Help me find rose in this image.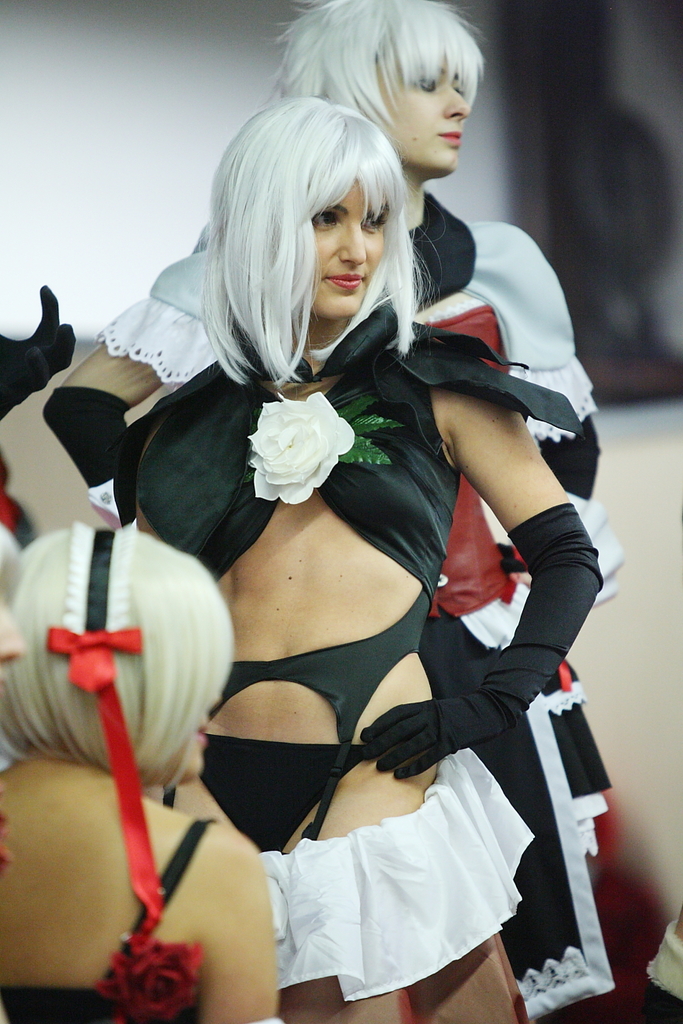
Found it: 95, 927, 200, 1017.
